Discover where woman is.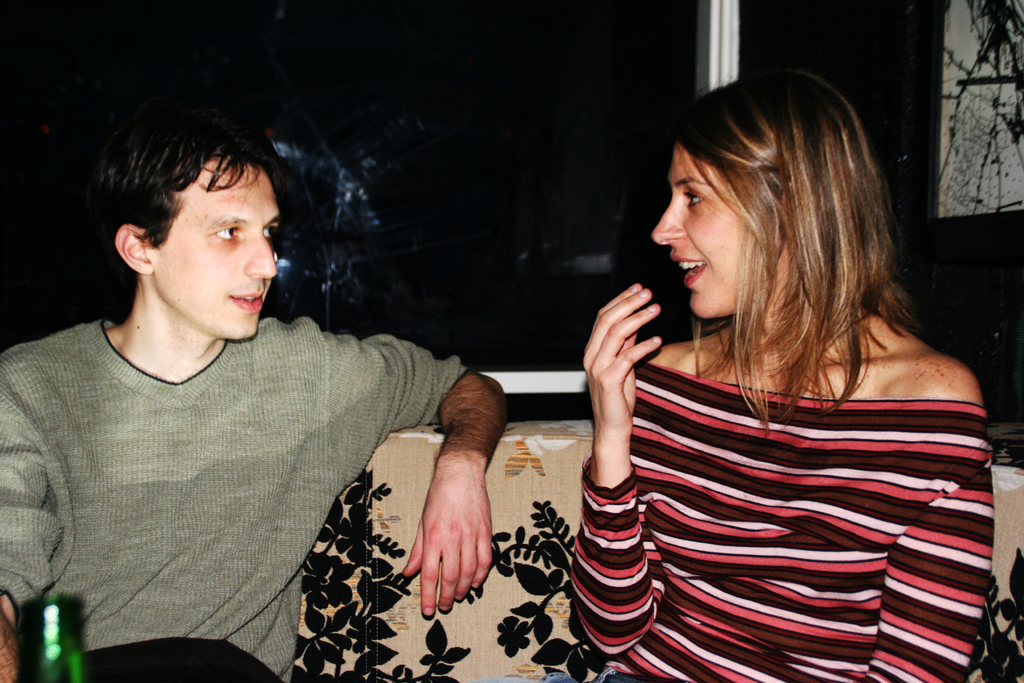
Discovered at x1=546, y1=78, x2=989, y2=661.
